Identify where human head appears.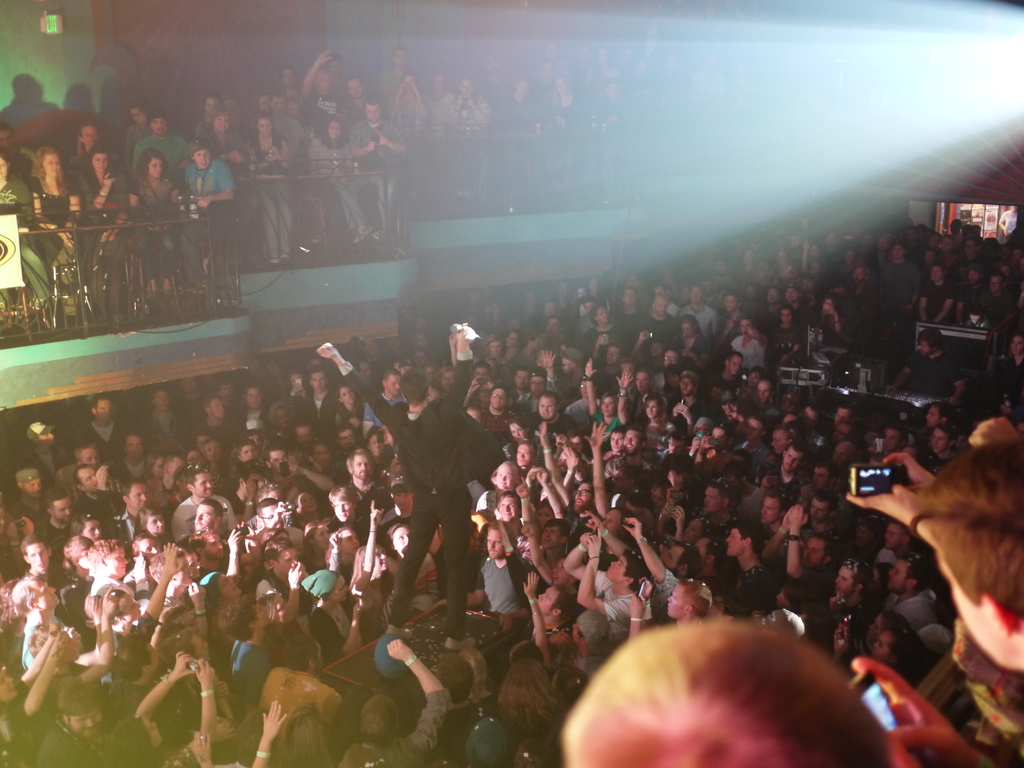
Appears at left=689, top=286, right=701, bottom=307.
